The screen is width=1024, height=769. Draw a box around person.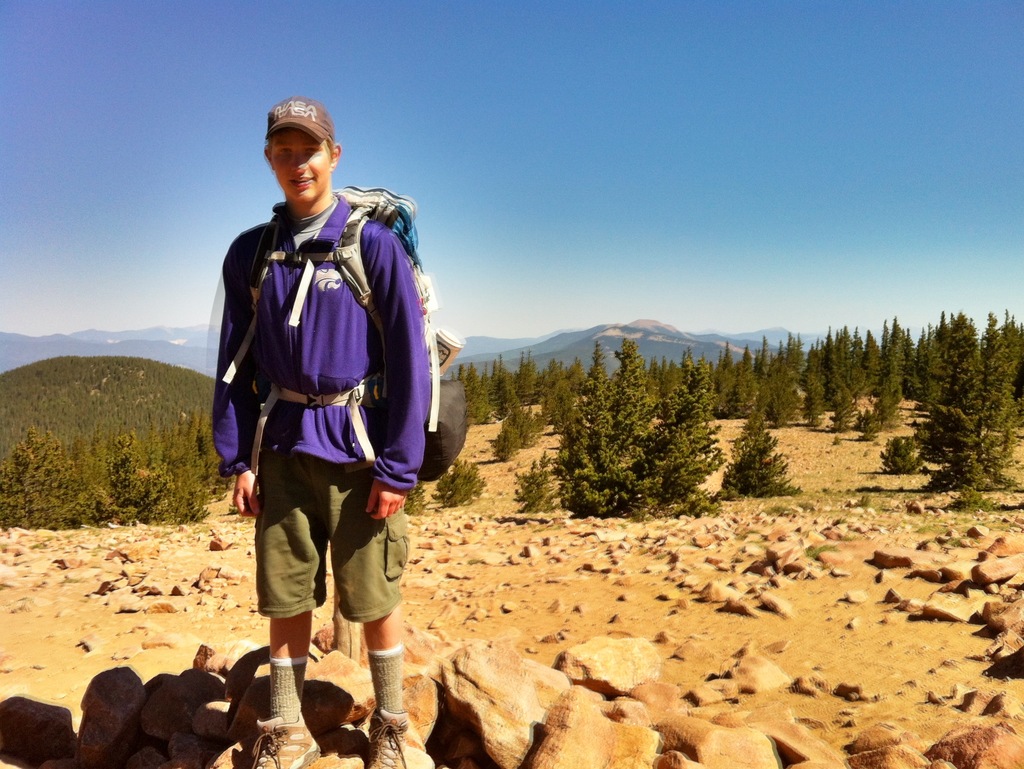
<region>208, 106, 433, 734</region>.
